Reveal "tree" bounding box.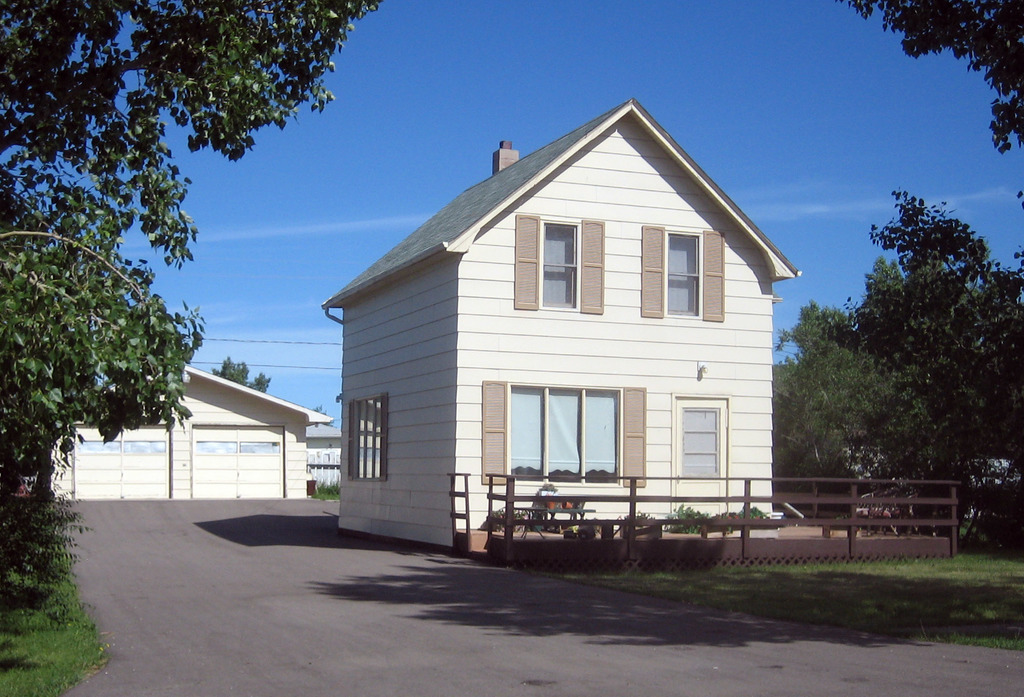
Revealed: <region>851, 0, 1020, 140</region>.
